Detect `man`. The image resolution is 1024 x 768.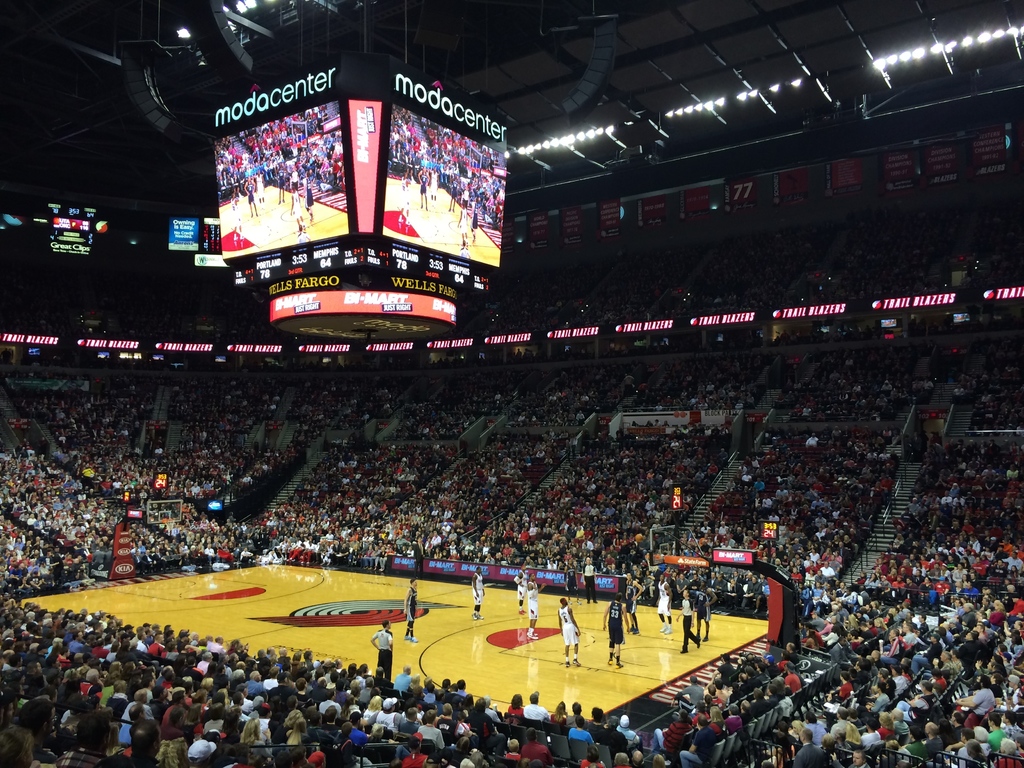
x1=563 y1=560 x2=580 y2=609.
